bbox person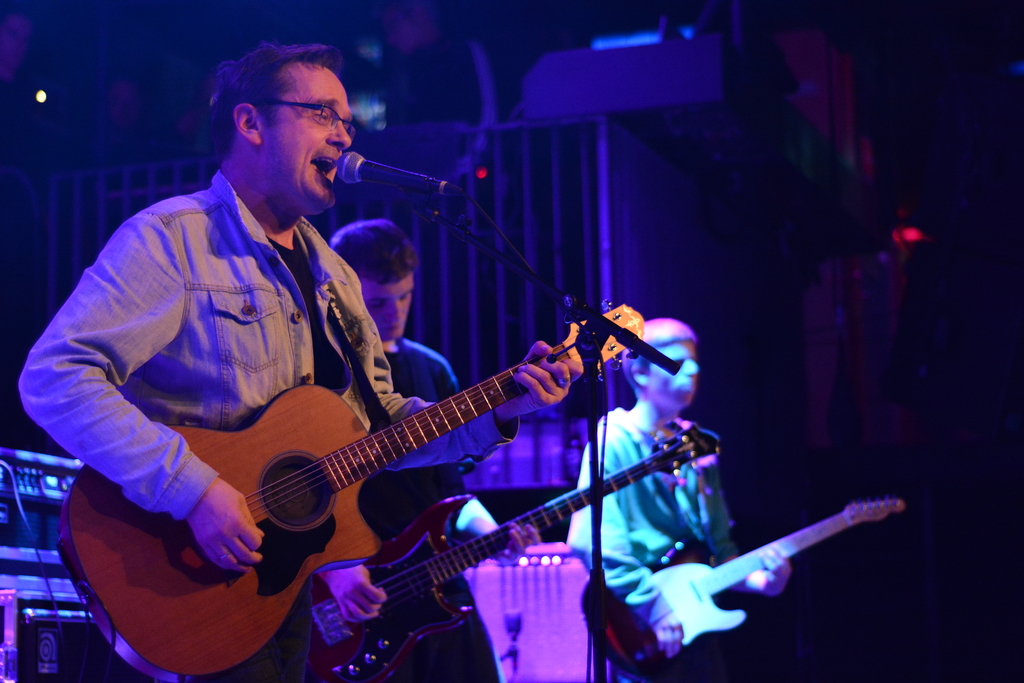
rect(18, 41, 588, 682)
